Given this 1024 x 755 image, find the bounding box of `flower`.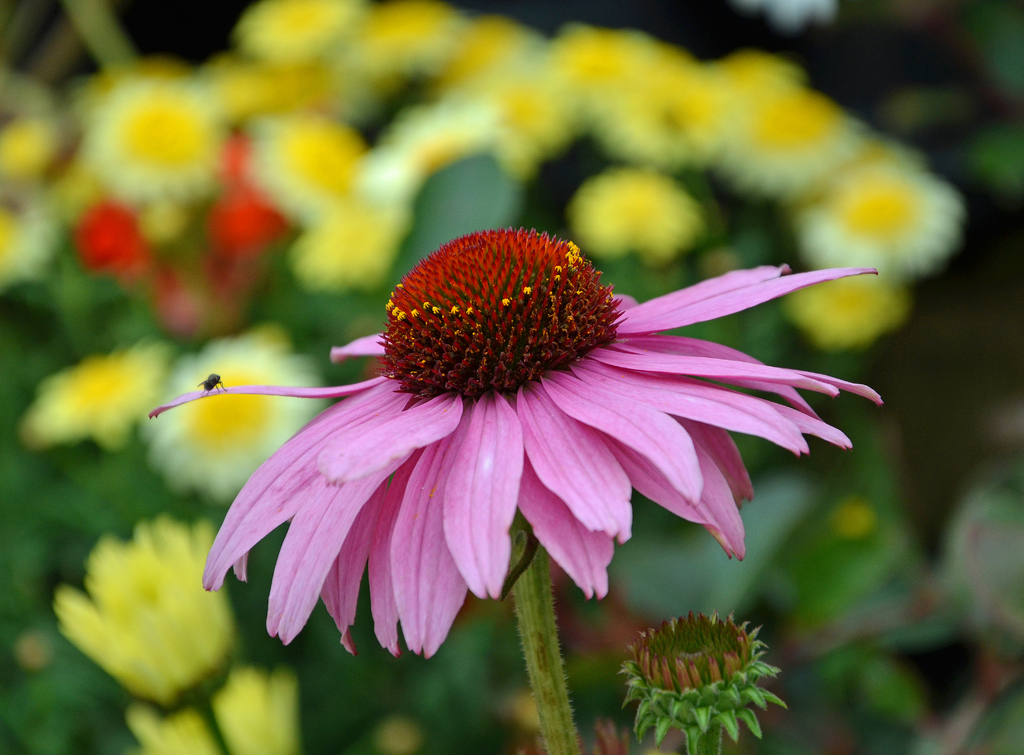
crop(44, 514, 216, 720).
